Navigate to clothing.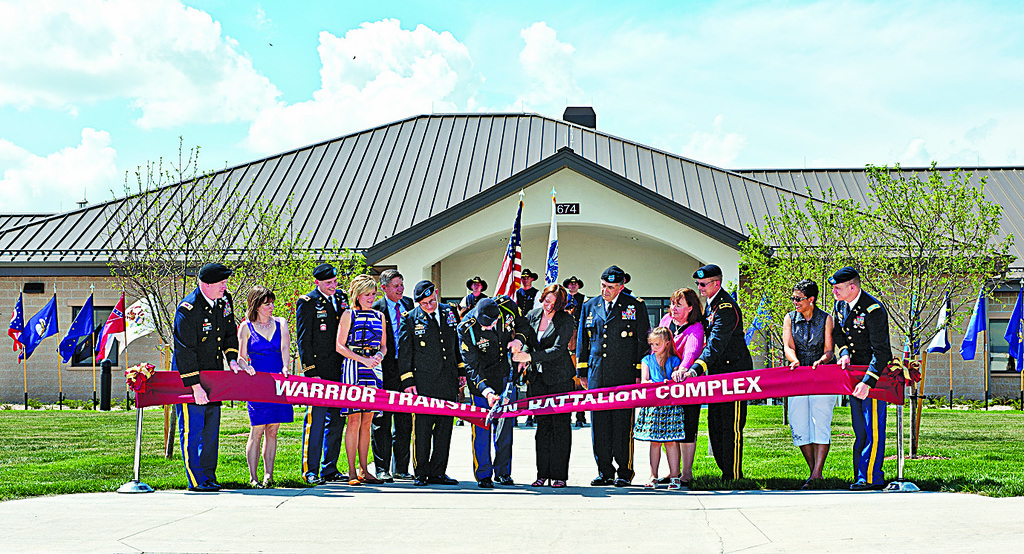
Navigation target: bbox(291, 267, 353, 477).
